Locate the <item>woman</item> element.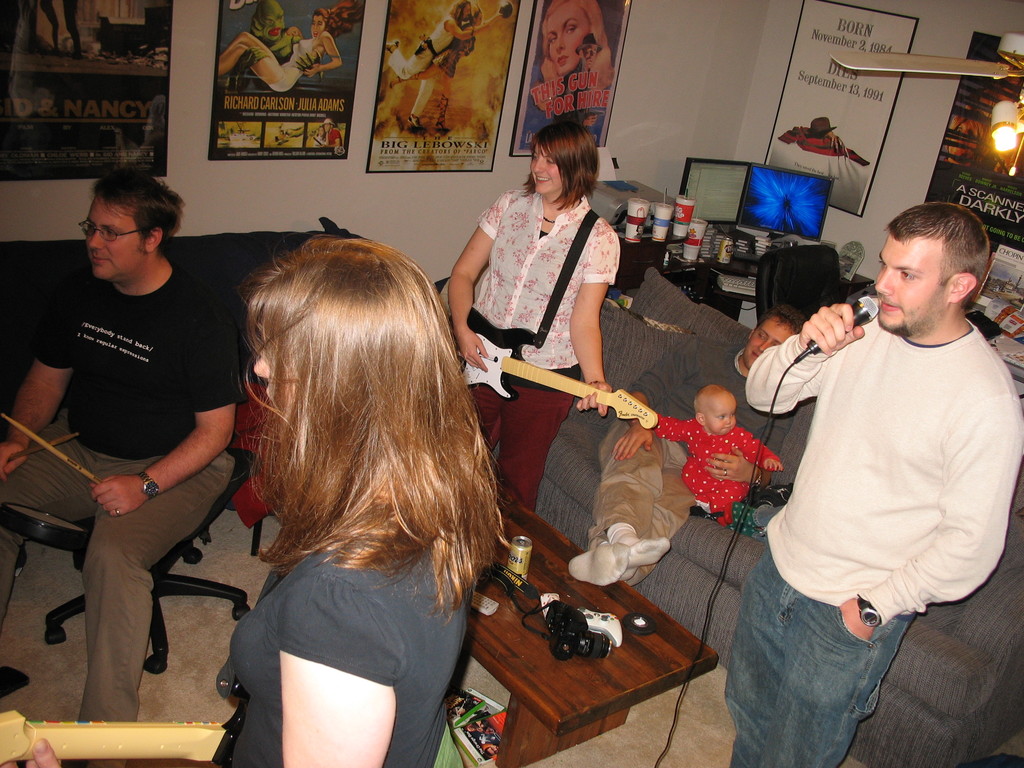
Element bbox: region(215, 2, 359, 97).
